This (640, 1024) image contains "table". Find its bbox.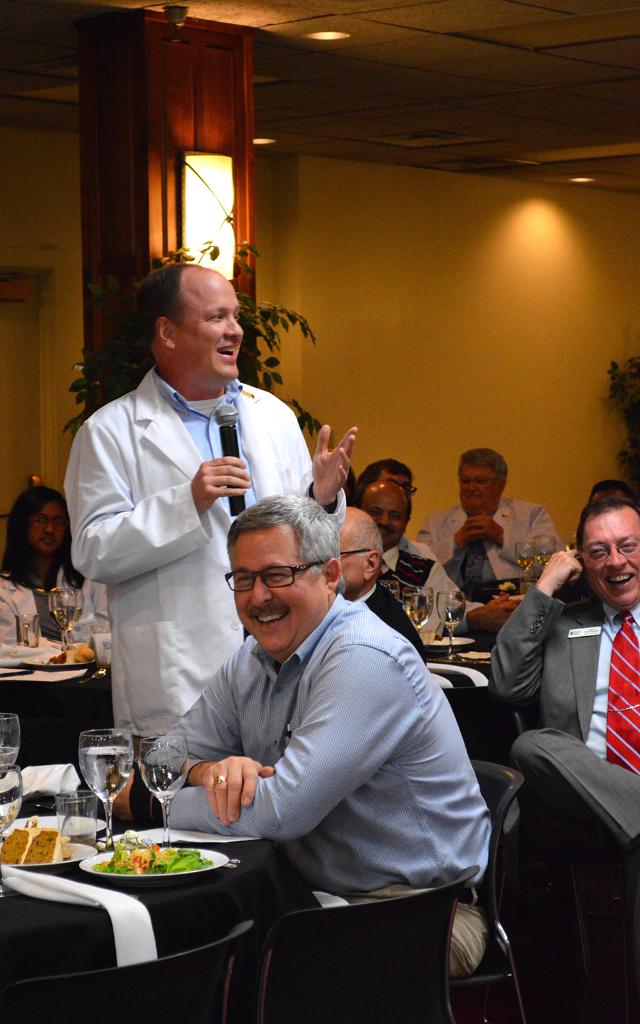
<region>0, 640, 115, 764</region>.
